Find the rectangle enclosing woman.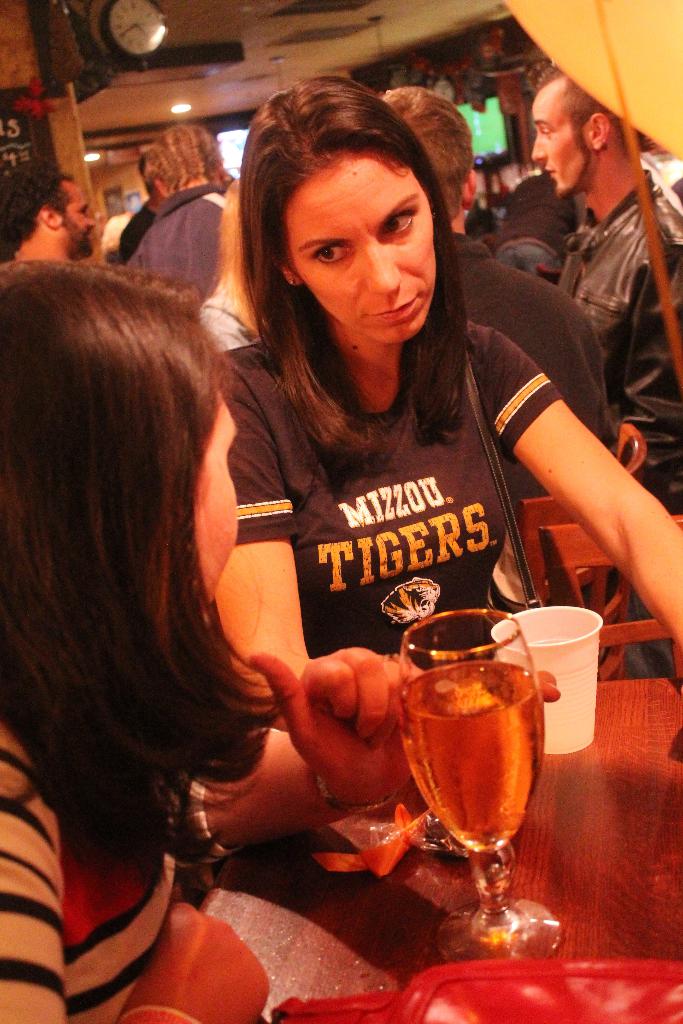
BBox(0, 258, 279, 1023).
